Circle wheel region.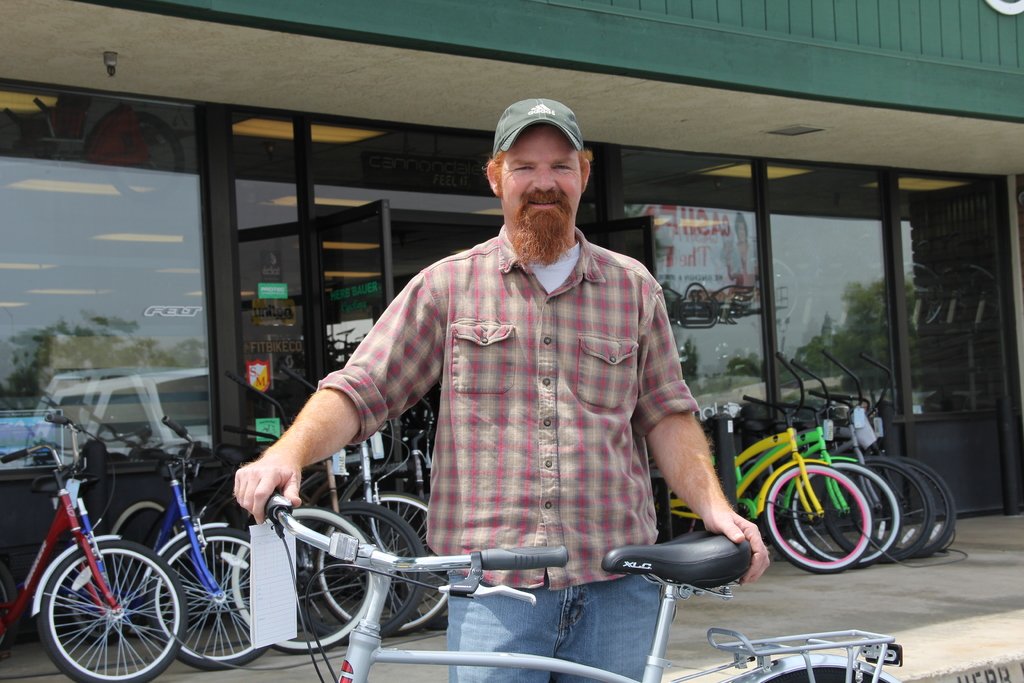
Region: [38,539,188,682].
